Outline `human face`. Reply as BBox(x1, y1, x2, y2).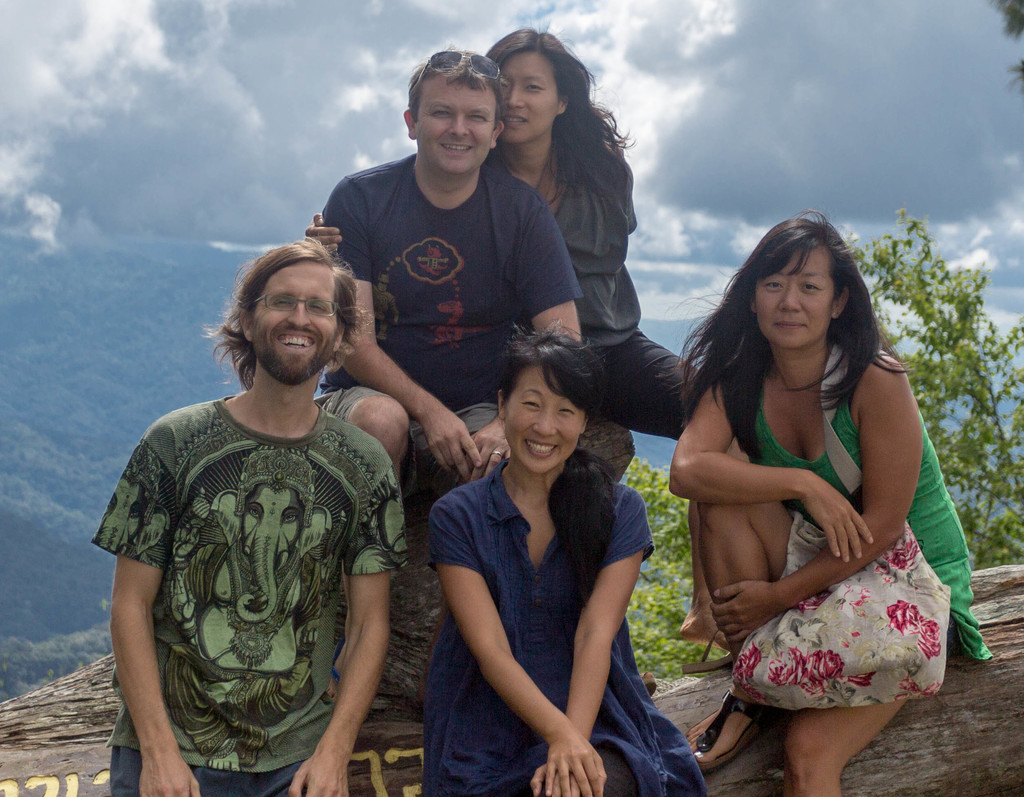
BBox(419, 81, 495, 176).
